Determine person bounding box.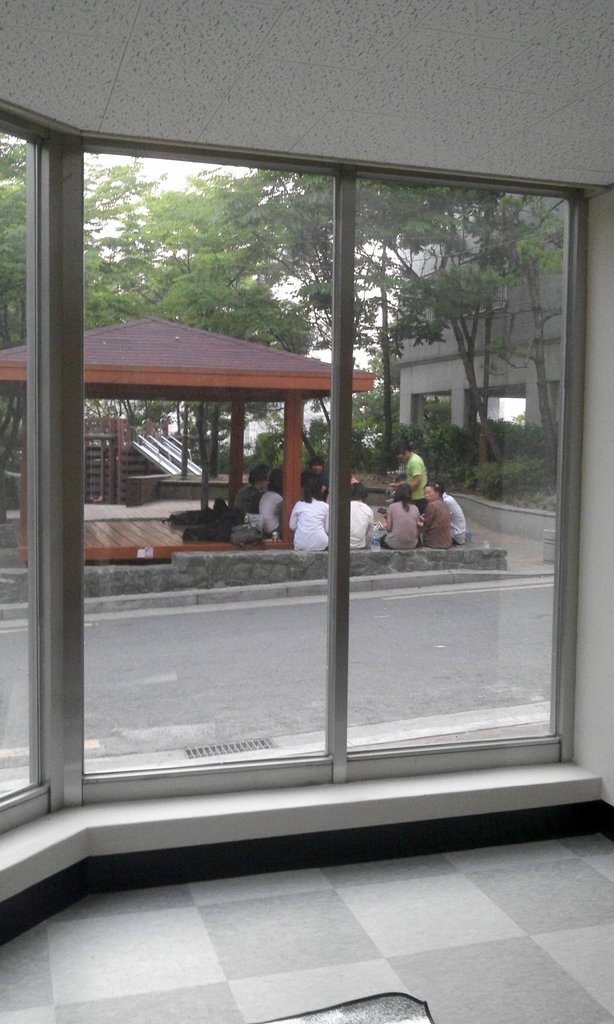
Determined: (439, 483, 473, 552).
